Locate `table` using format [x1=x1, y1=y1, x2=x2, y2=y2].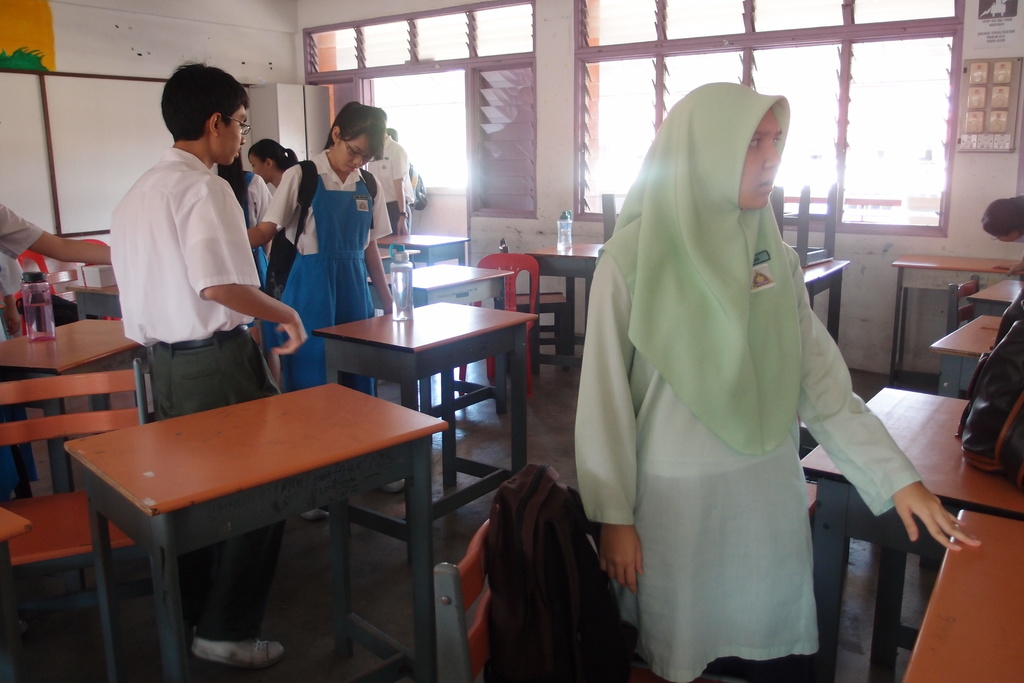
[x1=368, y1=226, x2=473, y2=308].
